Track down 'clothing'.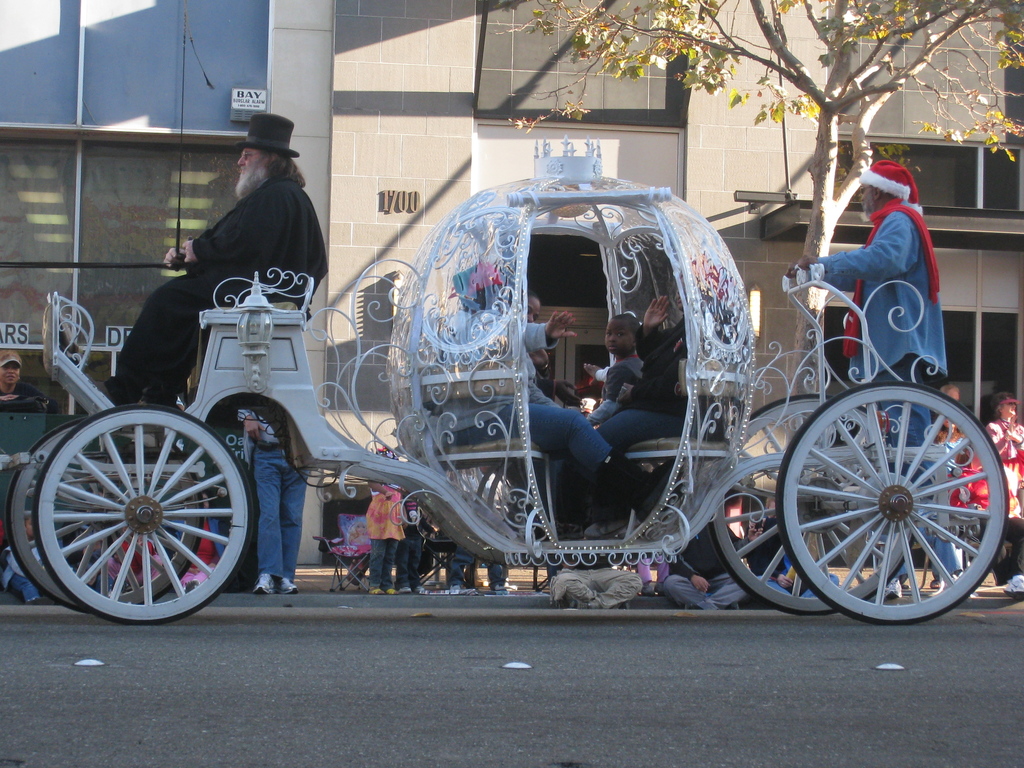
Tracked to (554, 310, 729, 529).
